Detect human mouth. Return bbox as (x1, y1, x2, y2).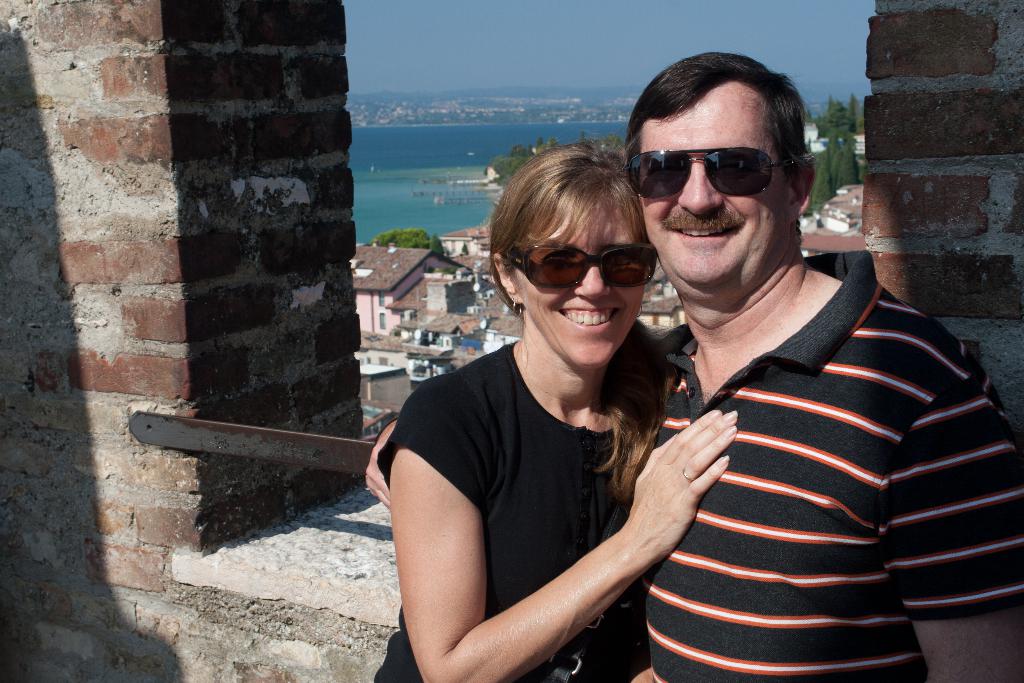
(552, 302, 626, 334).
